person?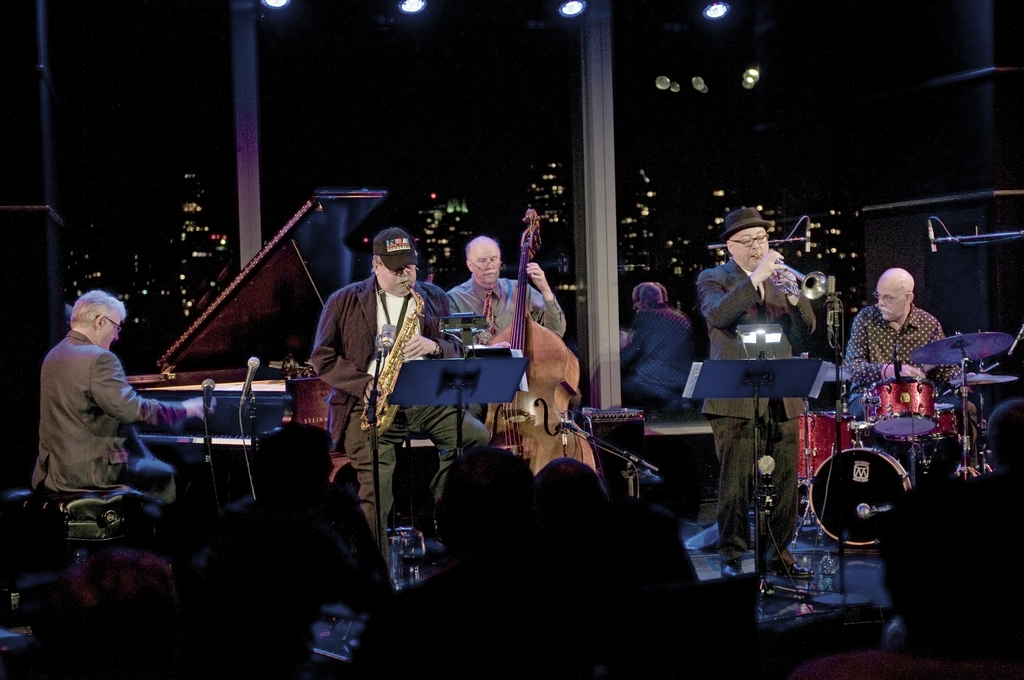
box=[696, 206, 823, 580]
